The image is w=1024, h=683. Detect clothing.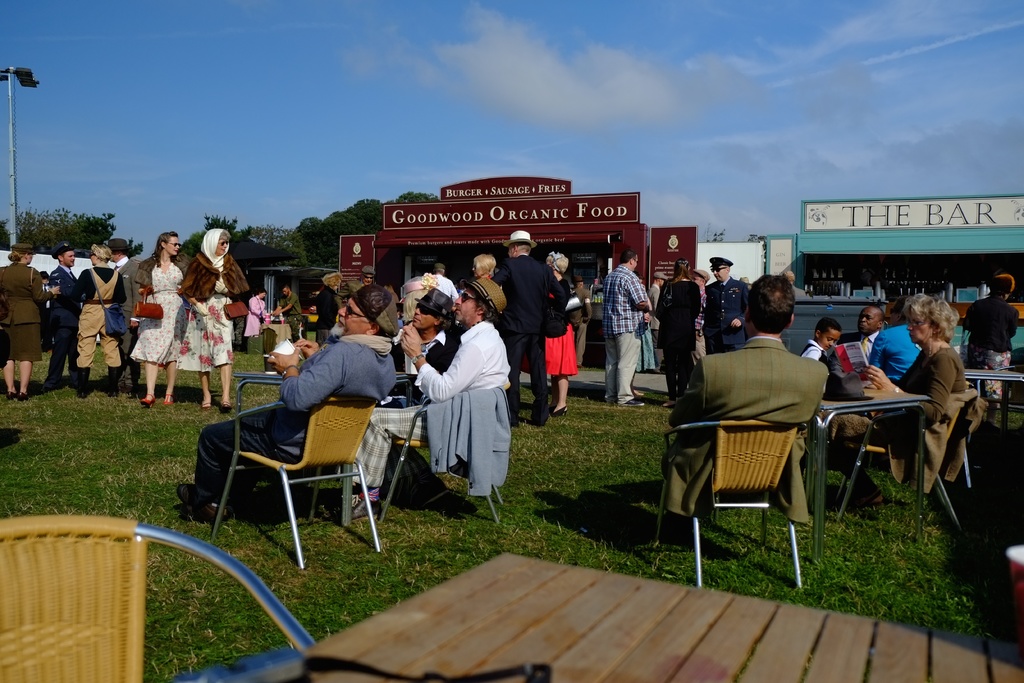
Detection: select_region(655, 279, 705, 391).
